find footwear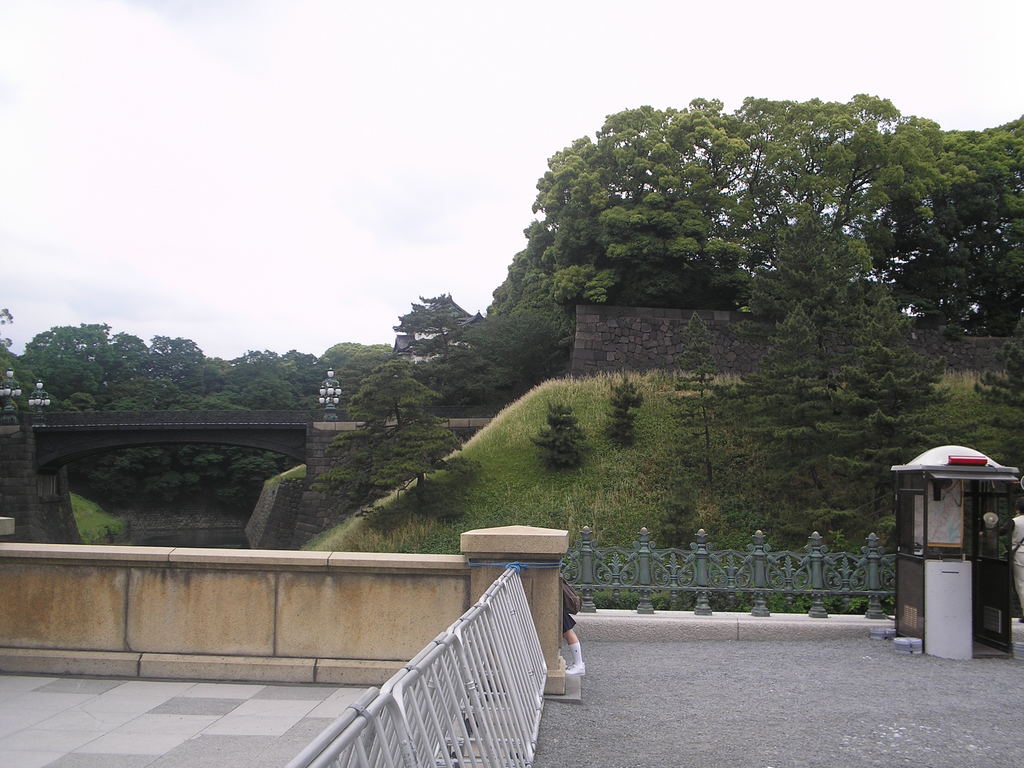
l=561, t=664, r=584, b=680
